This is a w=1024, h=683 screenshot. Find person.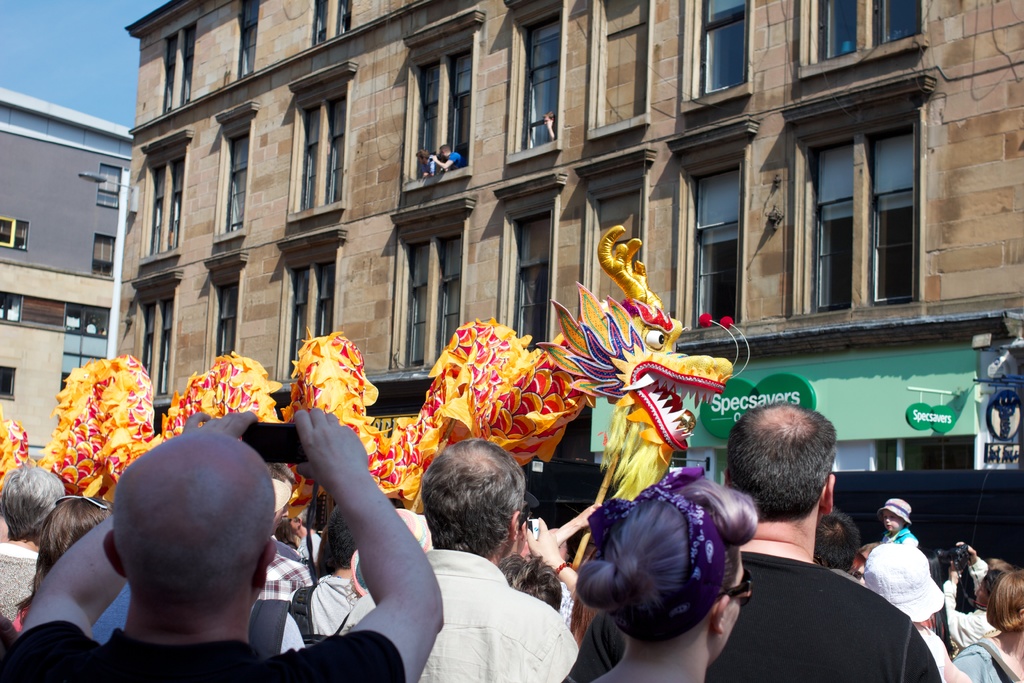
Bounding box: [5, 493, 110, 632].
